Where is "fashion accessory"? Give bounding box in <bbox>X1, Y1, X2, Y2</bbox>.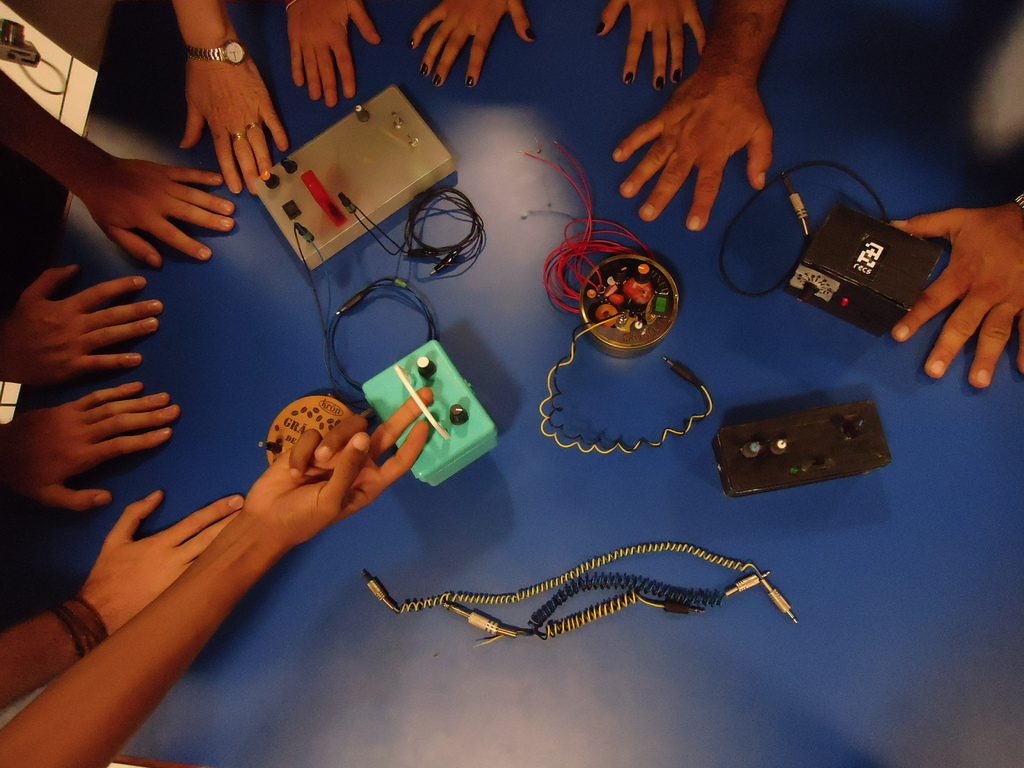
<bbox>186, 44, 253, 65</bbox>.
